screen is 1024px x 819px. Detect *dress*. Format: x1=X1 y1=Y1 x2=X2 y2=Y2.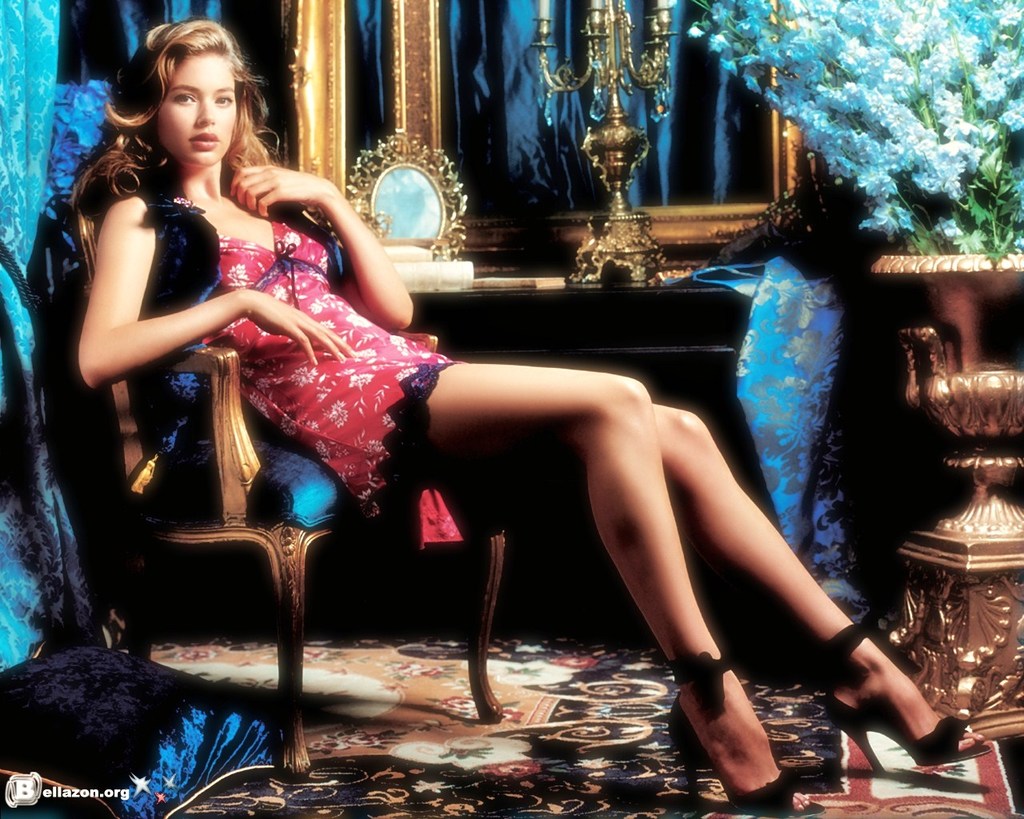
x1=127 y1=185 x2=459 y2=548.
